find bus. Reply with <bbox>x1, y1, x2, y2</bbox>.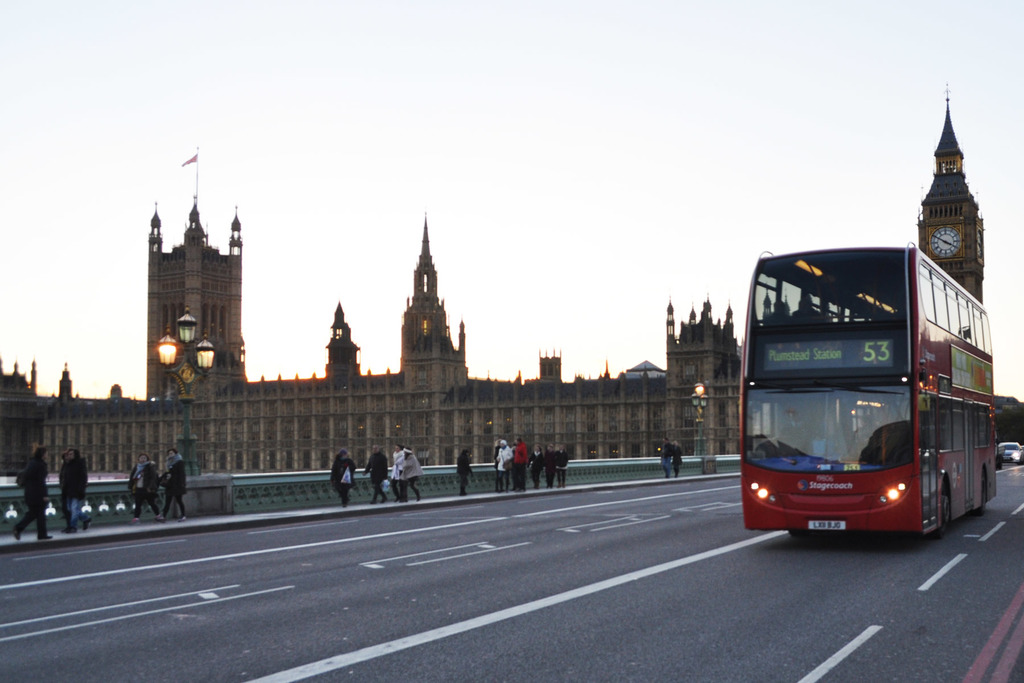
<bbox>736, 236, 996, 545</bbox>.
